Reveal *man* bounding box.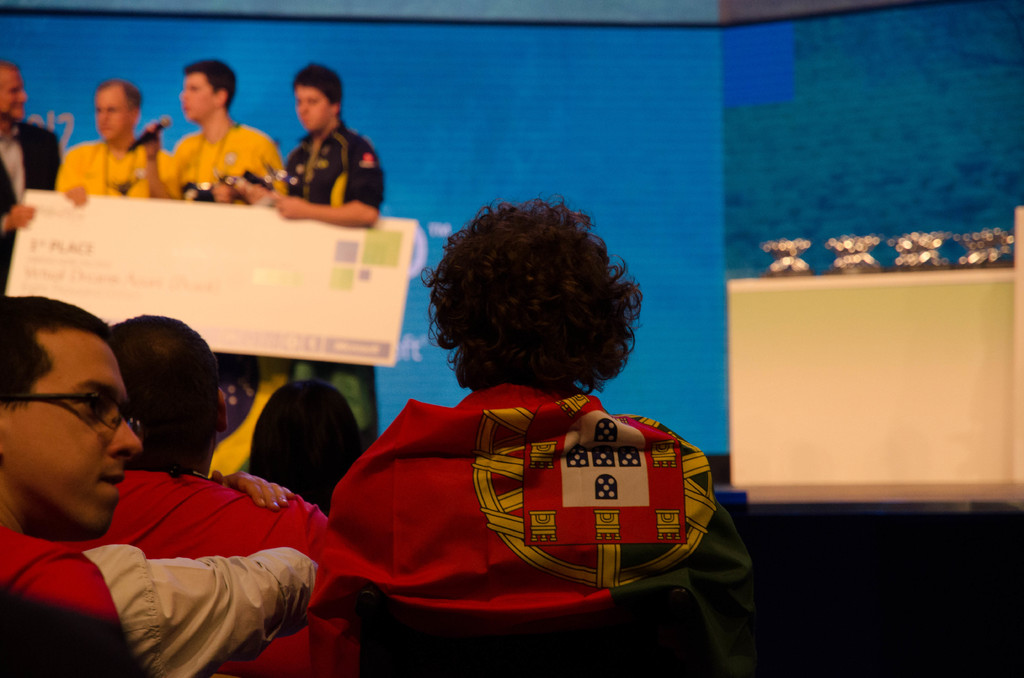
Revealed: 120:312:323:677.
